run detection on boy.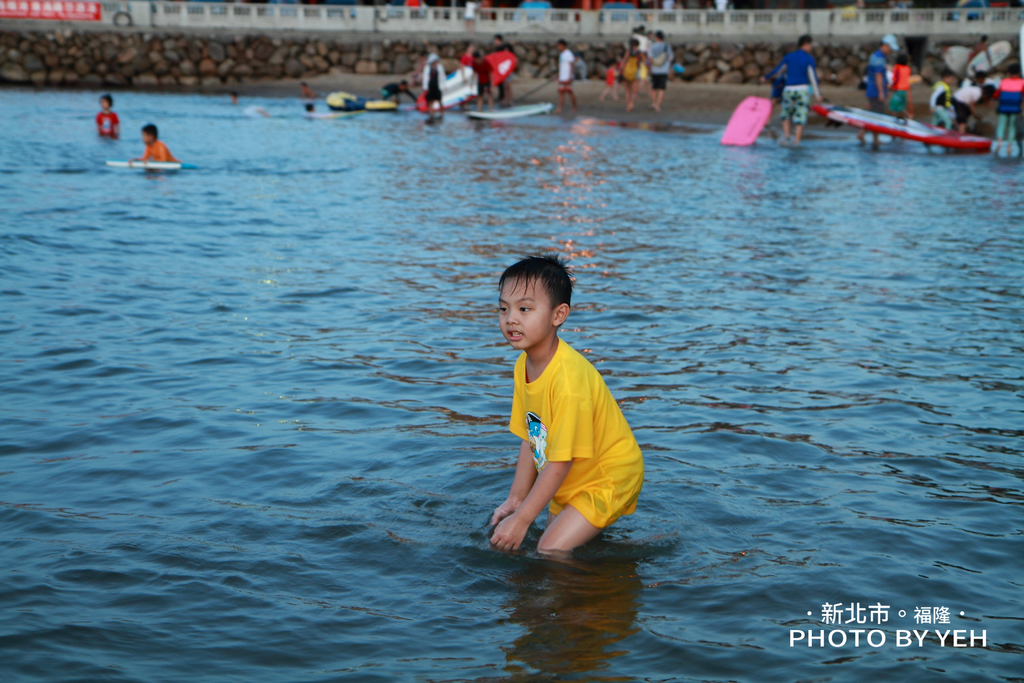
Result: bbox=(127, 115, 182, 176).
